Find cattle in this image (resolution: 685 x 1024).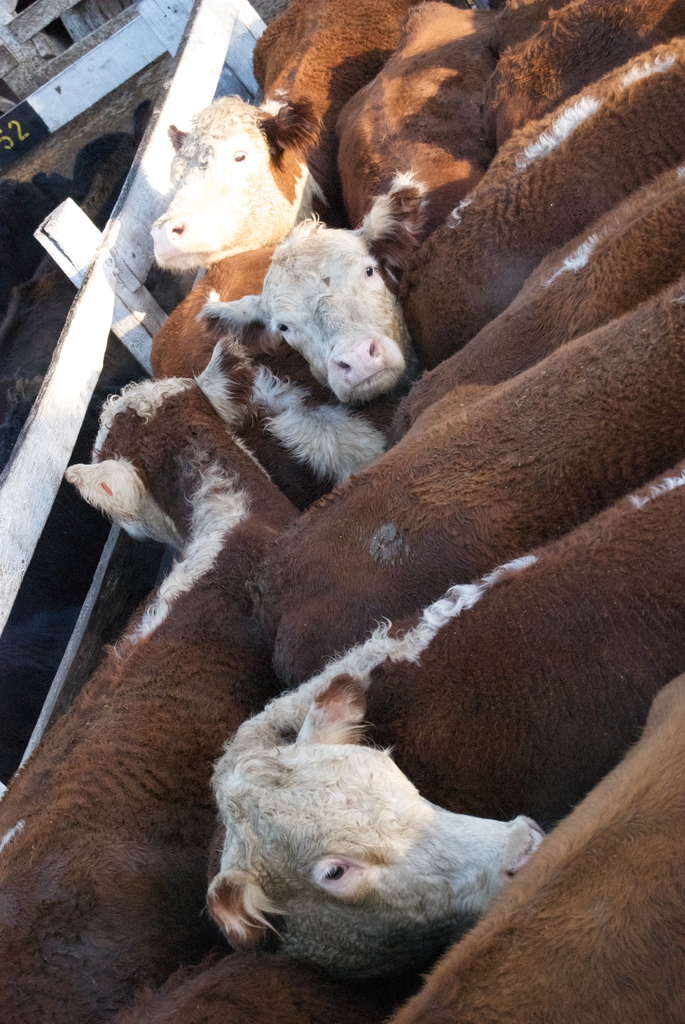
[x1=333, y1=0, x2=497, y2=253].
